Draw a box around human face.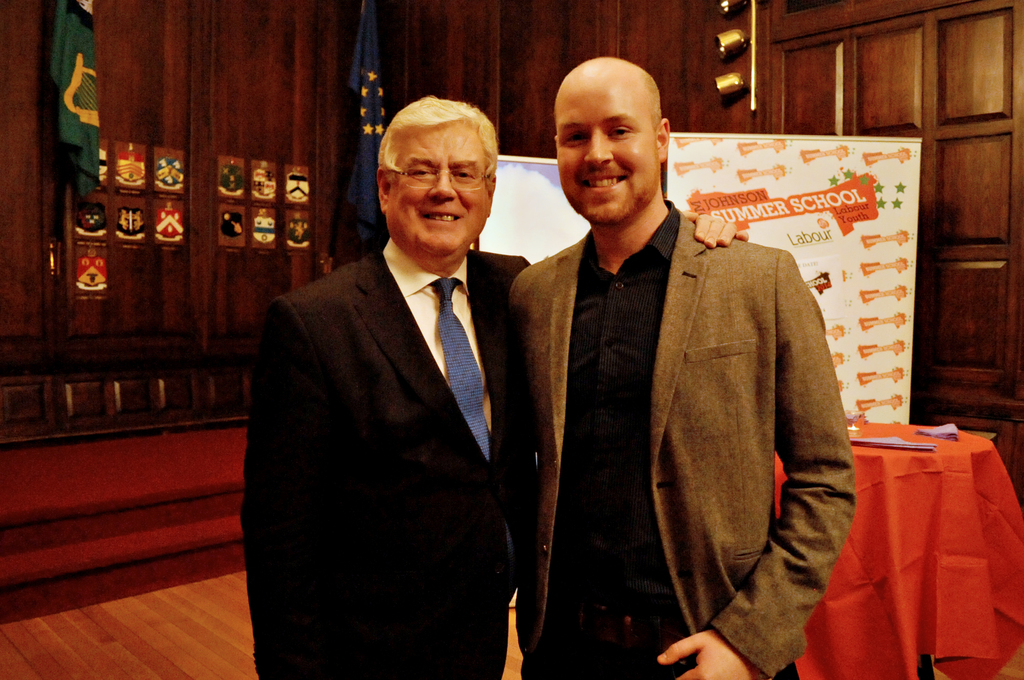
select_region(559, 79, 662, 220).
